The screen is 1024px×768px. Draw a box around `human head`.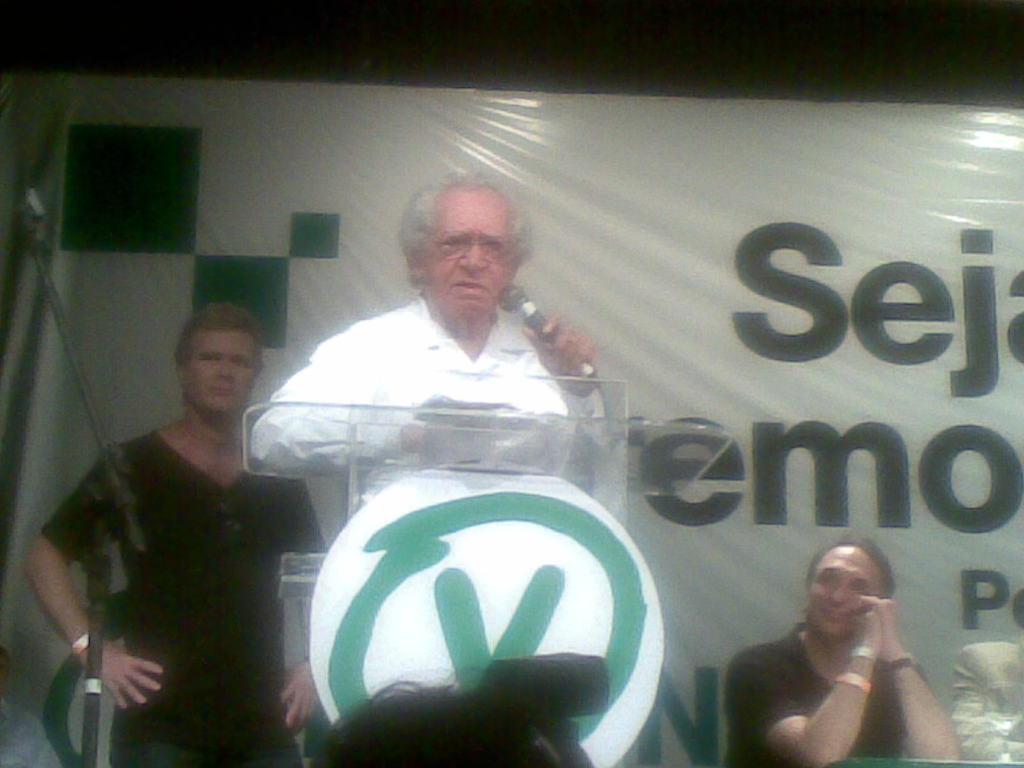
<box>178,308,268,419</box>.
